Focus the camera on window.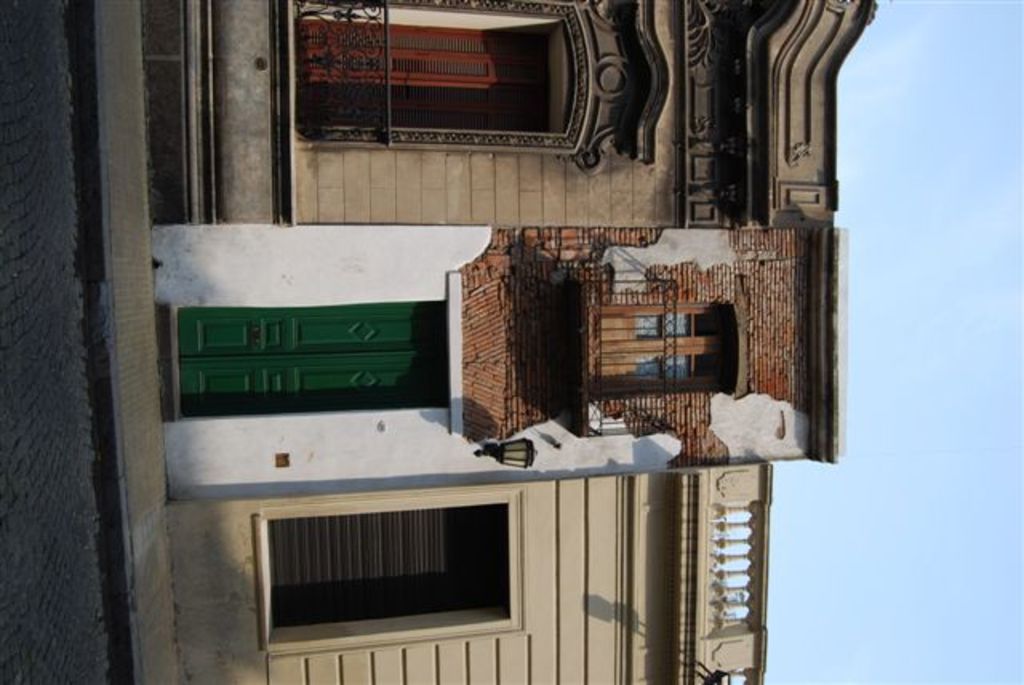
Focus region: x1=256, y1=490, x2=522, y2=656.
